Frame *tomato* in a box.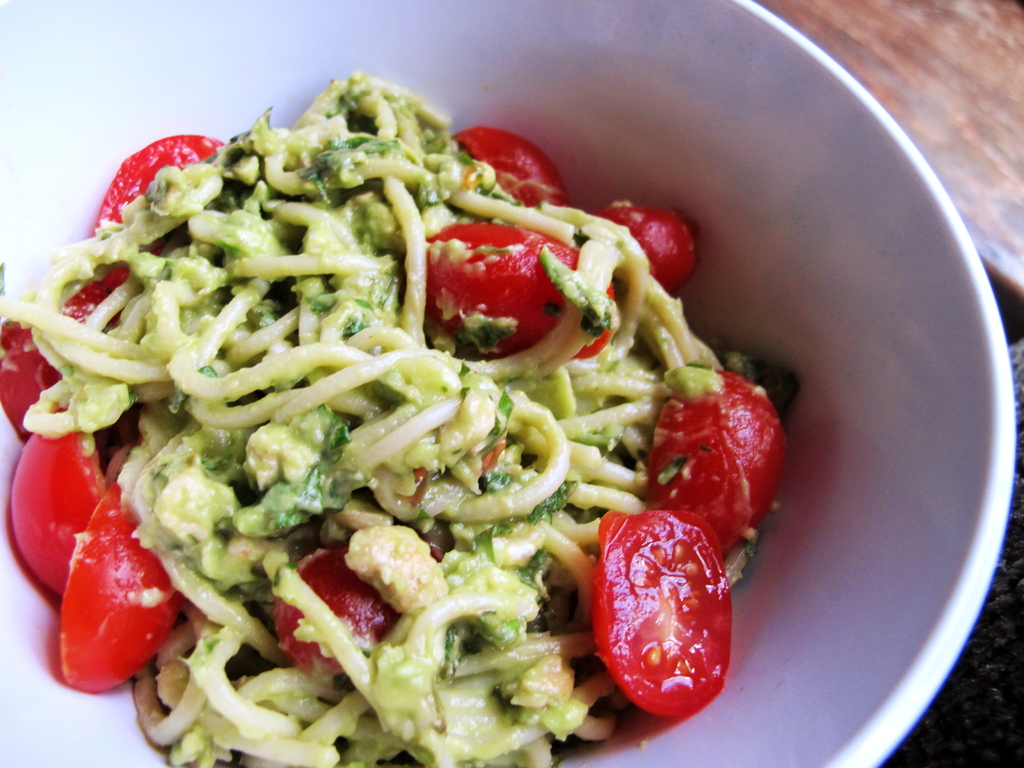
91, 132, 216, 236.
